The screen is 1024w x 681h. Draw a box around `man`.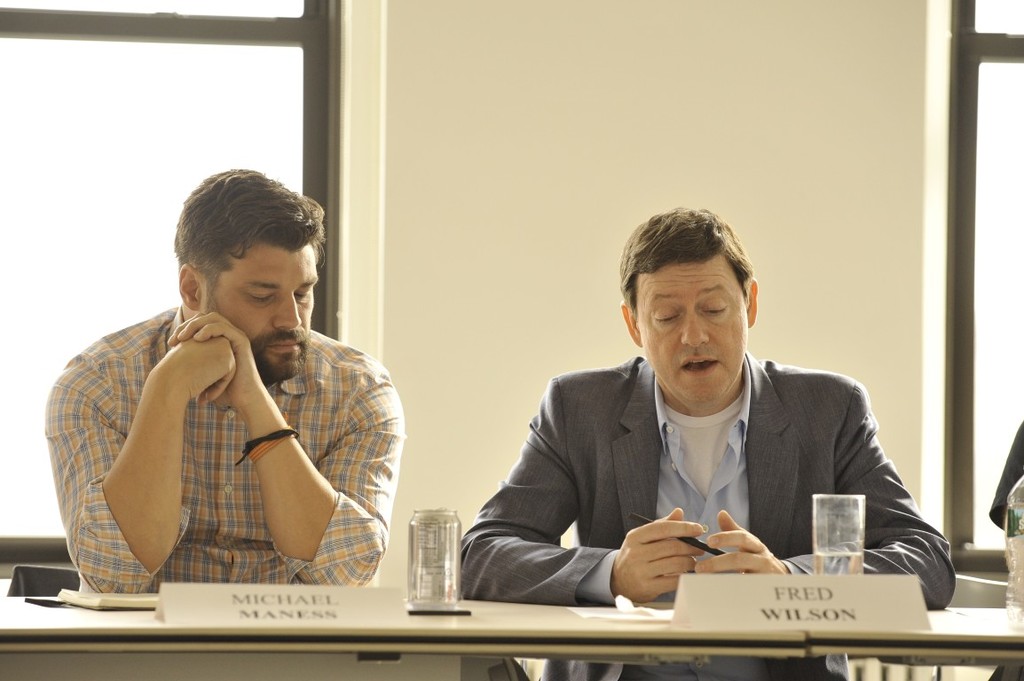
select_region(449, 231, 947, 616).
